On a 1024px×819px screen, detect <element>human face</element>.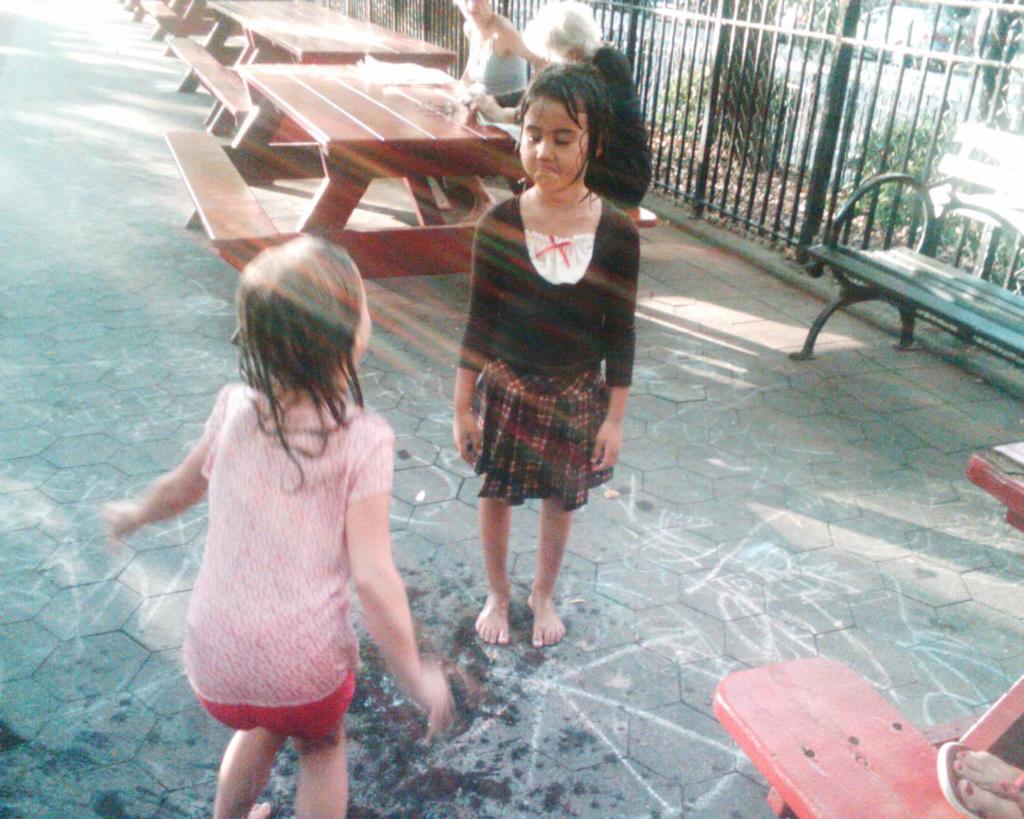
520,86,586,197.
